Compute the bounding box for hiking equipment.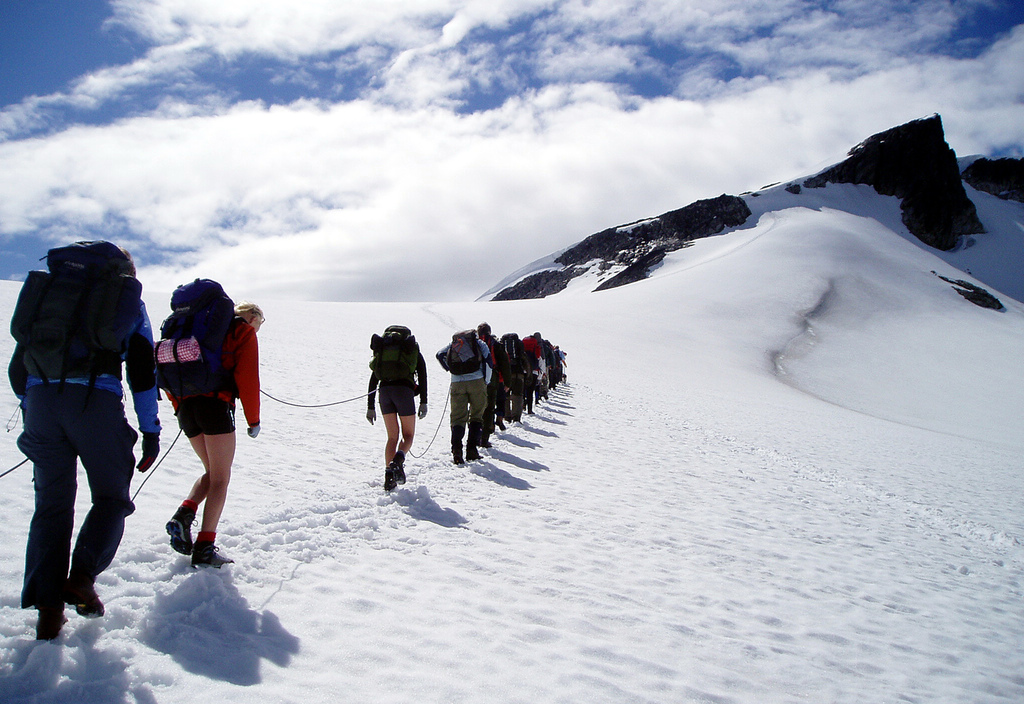
left=439, top=325, right=489, bottom=375.
